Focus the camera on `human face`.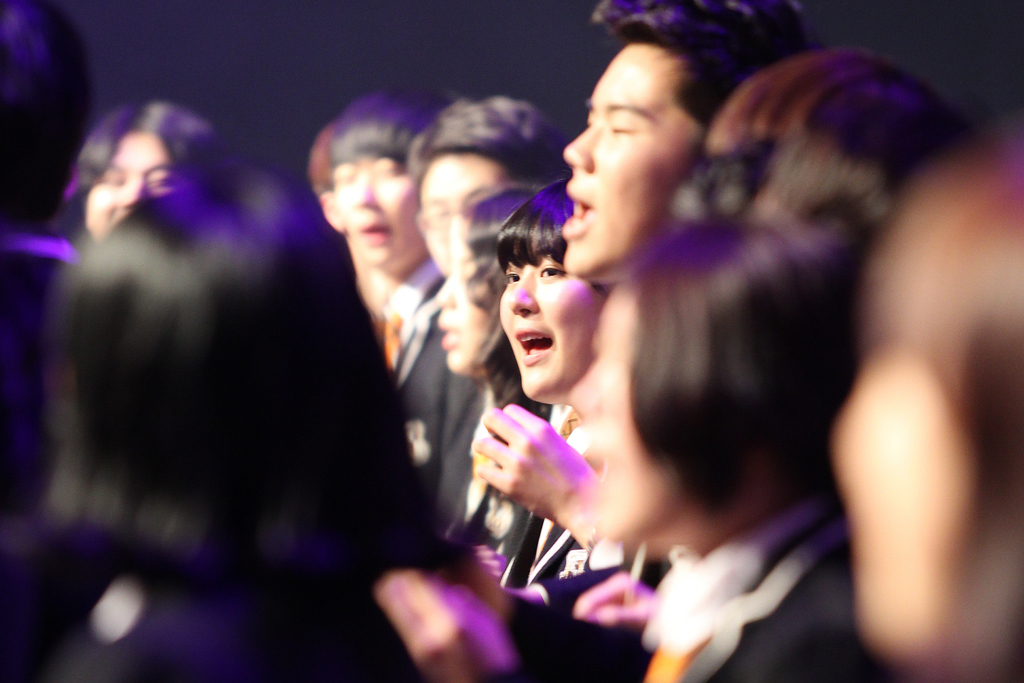
Focus region: detection(575, 292, 684, 547).
